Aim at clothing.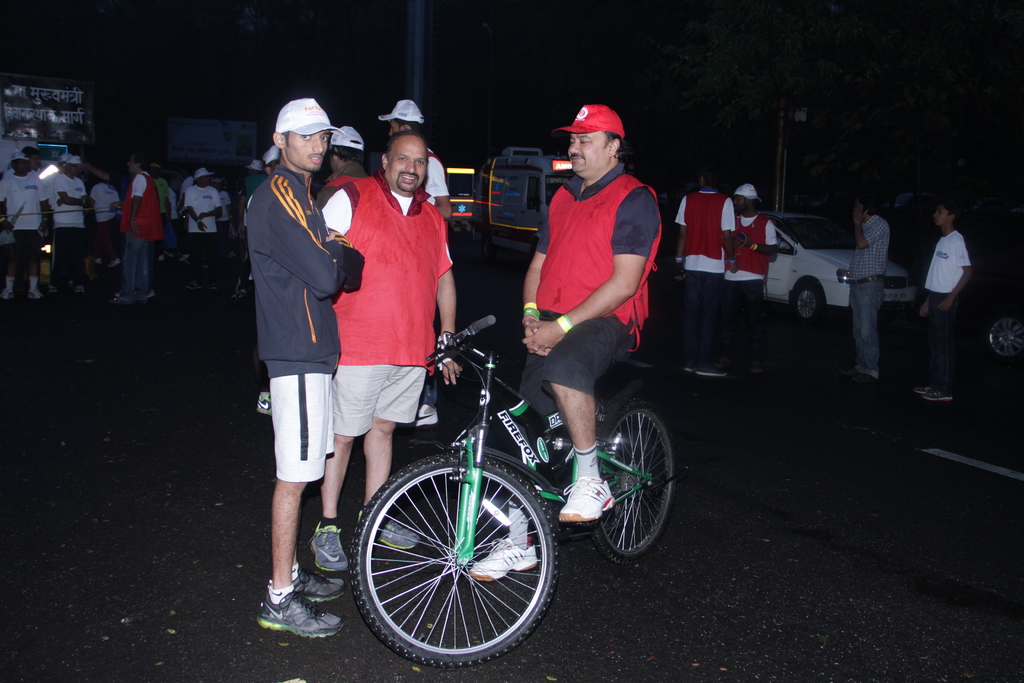
Aimed at box(922, 228, 978, 293).
